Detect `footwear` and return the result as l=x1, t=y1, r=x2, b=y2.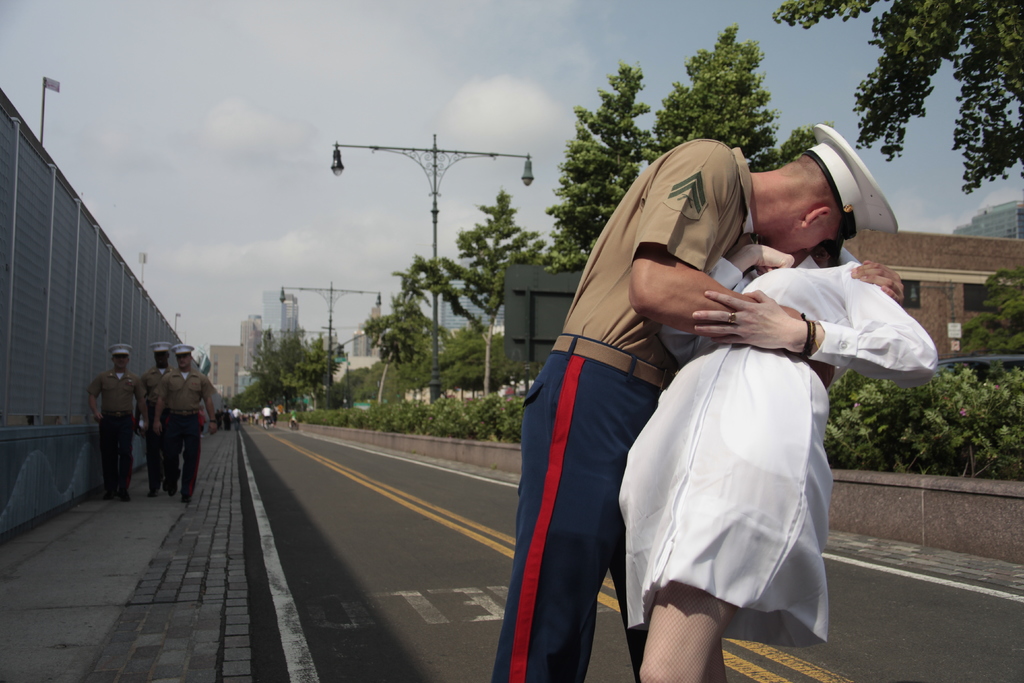
l=151, t=488, r=159, b=495.
